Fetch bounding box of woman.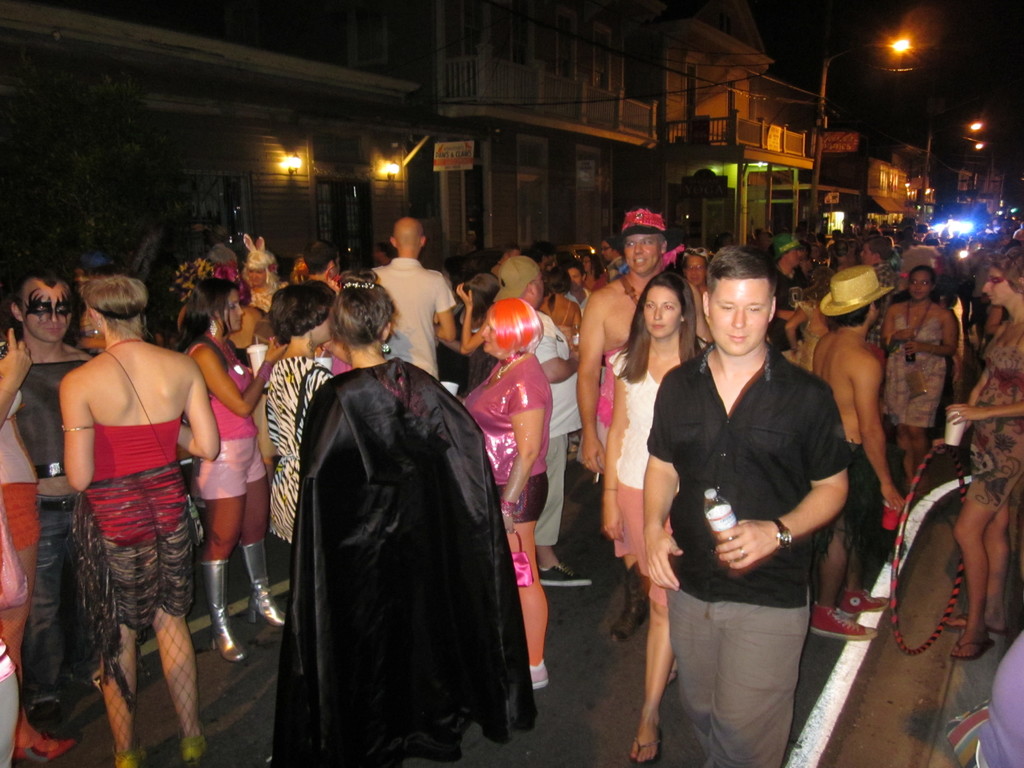
Bbox: [left=28, top=263, right=218, bottom=755].
